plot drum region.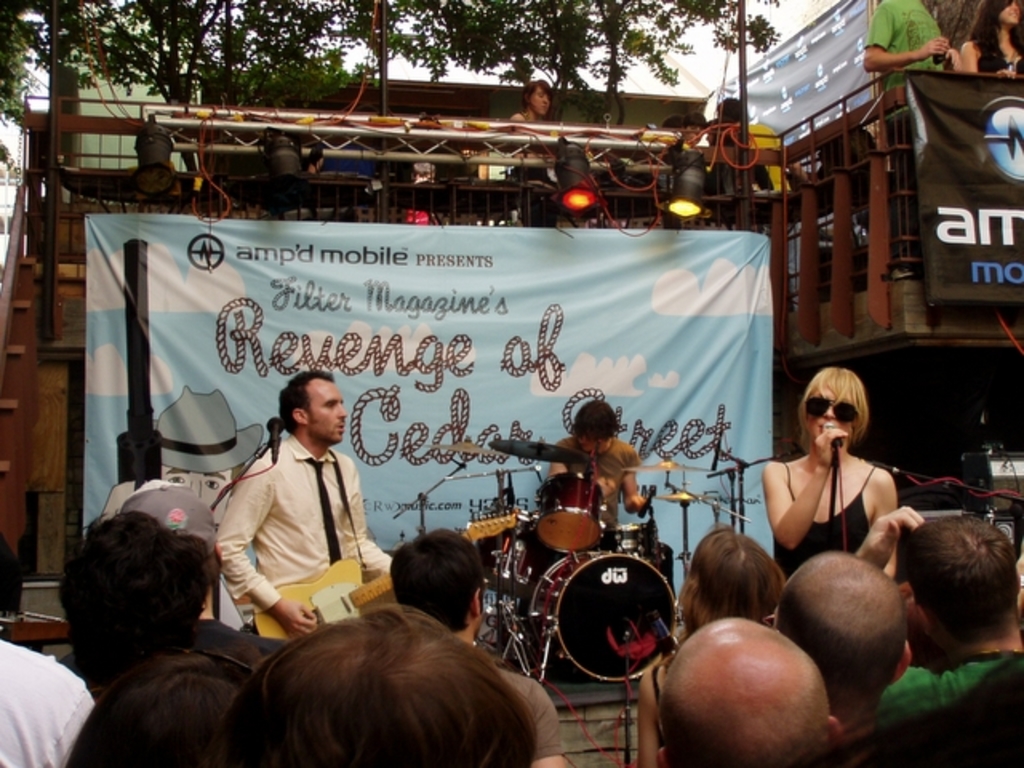
Plotted at x1=474, y1=506, x2=552, y2=595.
